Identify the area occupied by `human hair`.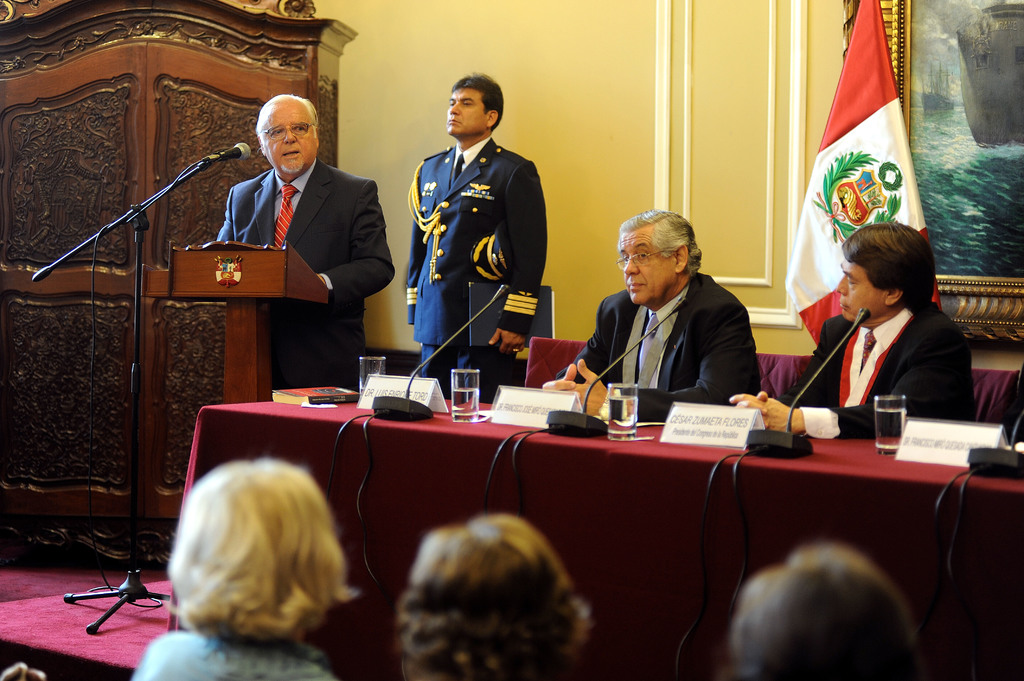
Area: bbox=[729, 540, 921, 680].
